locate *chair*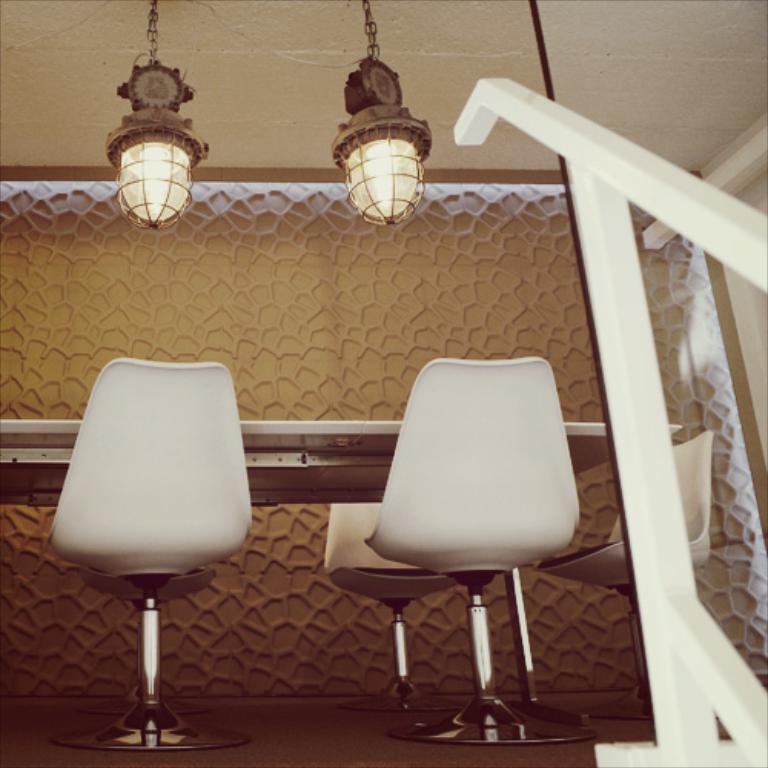
<region>69, 559, 220, 722</region>
